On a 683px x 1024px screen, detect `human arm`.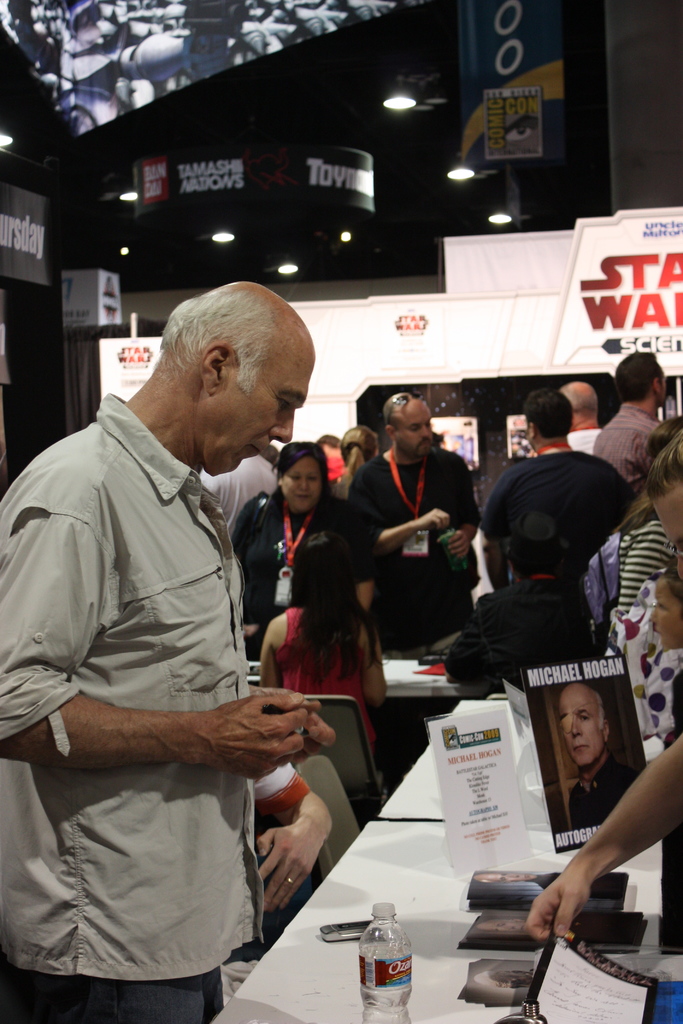
rect(243, 769, 340, 927).
